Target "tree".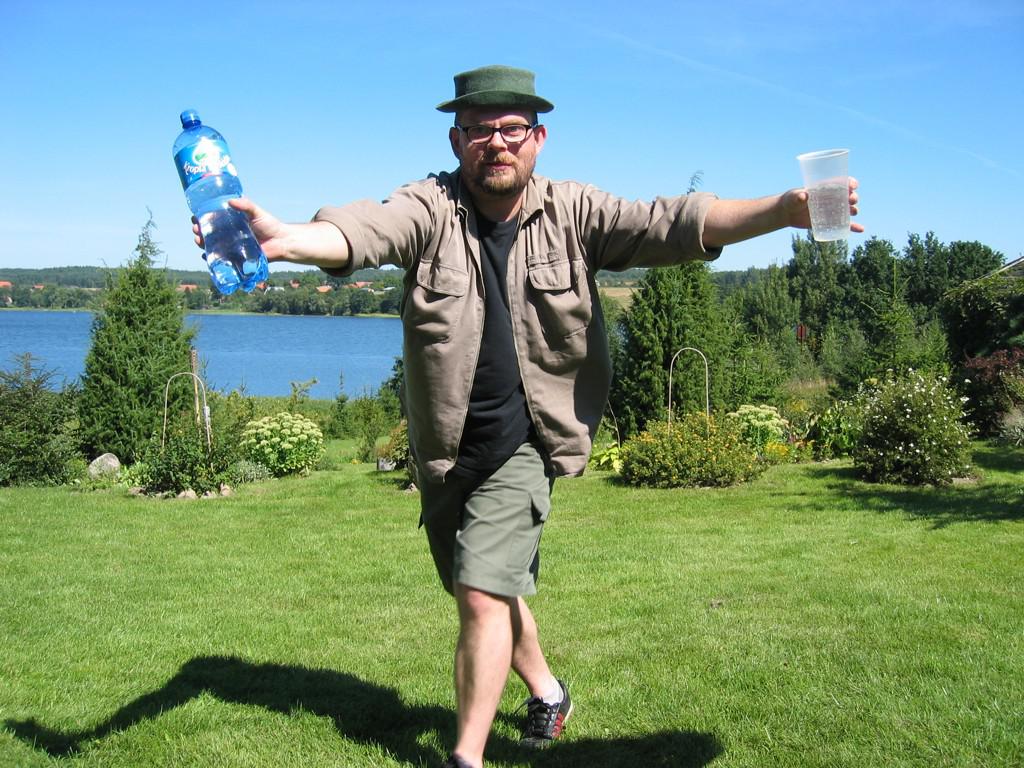
Target region: region(845, 260, 947, 396).
